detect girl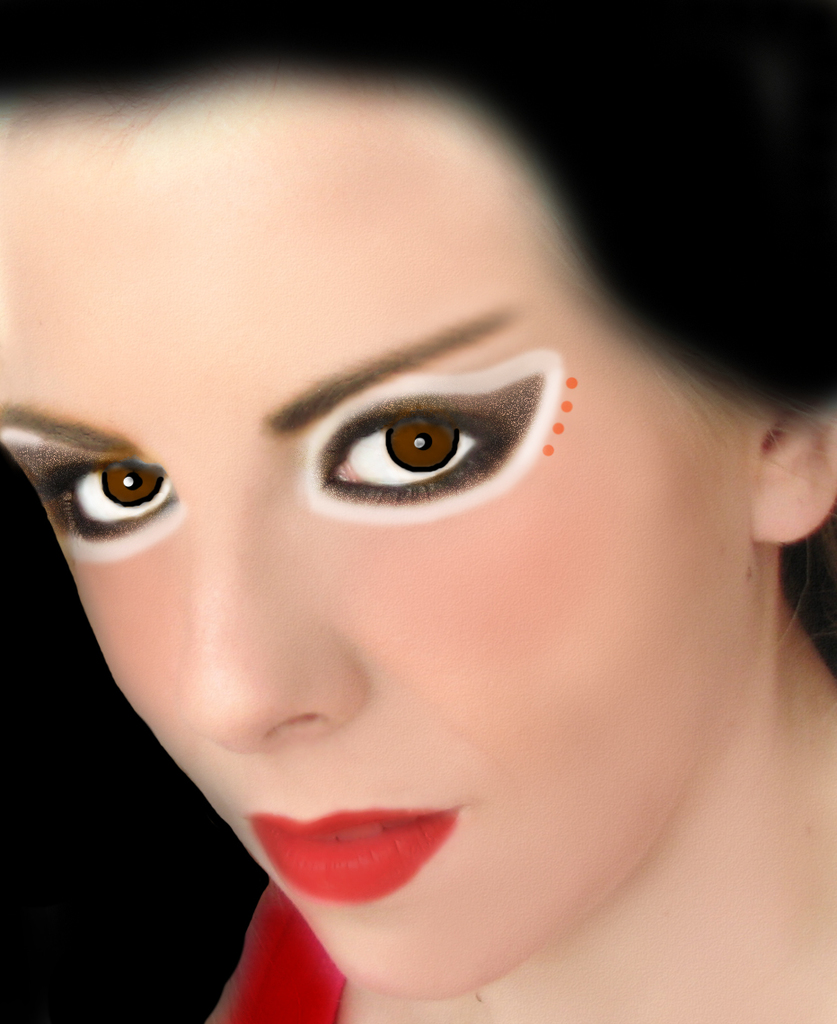
x1=0 y1=0 x2=836 y2=1023
